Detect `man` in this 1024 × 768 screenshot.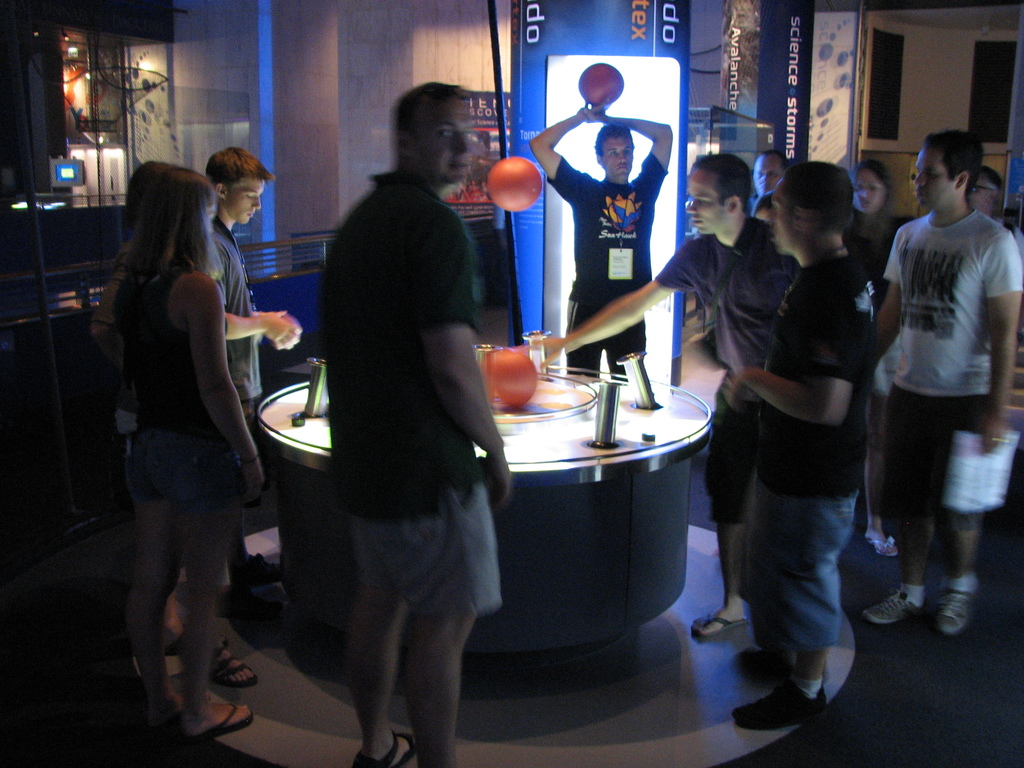
Detection: detection(526, 150, 803, 637).
